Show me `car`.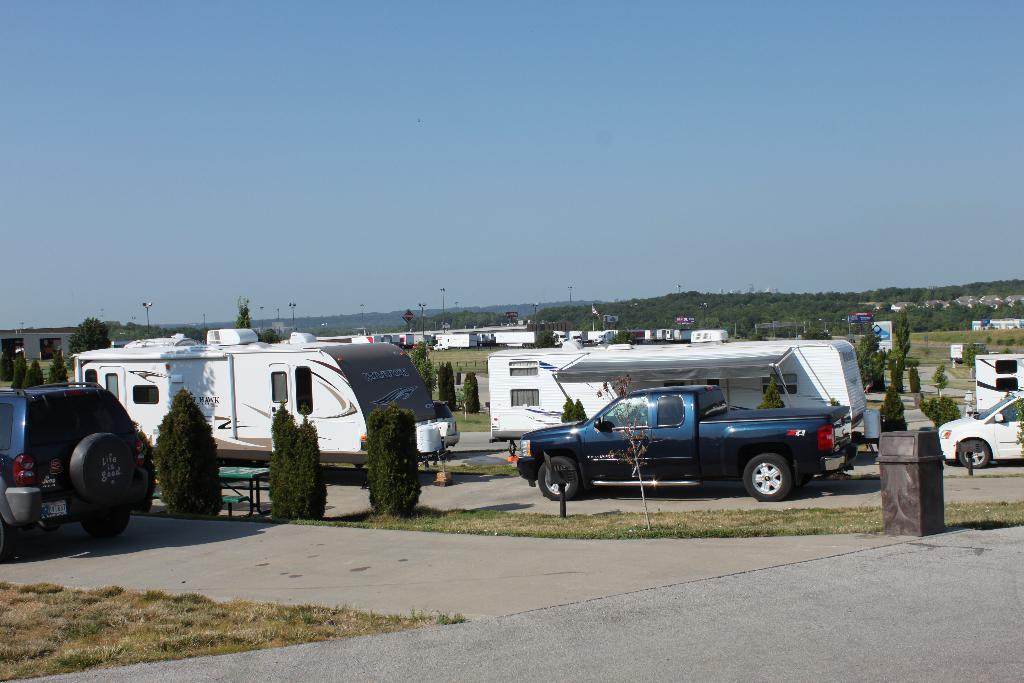
`car` is here: 413, 343, 436, 352.
